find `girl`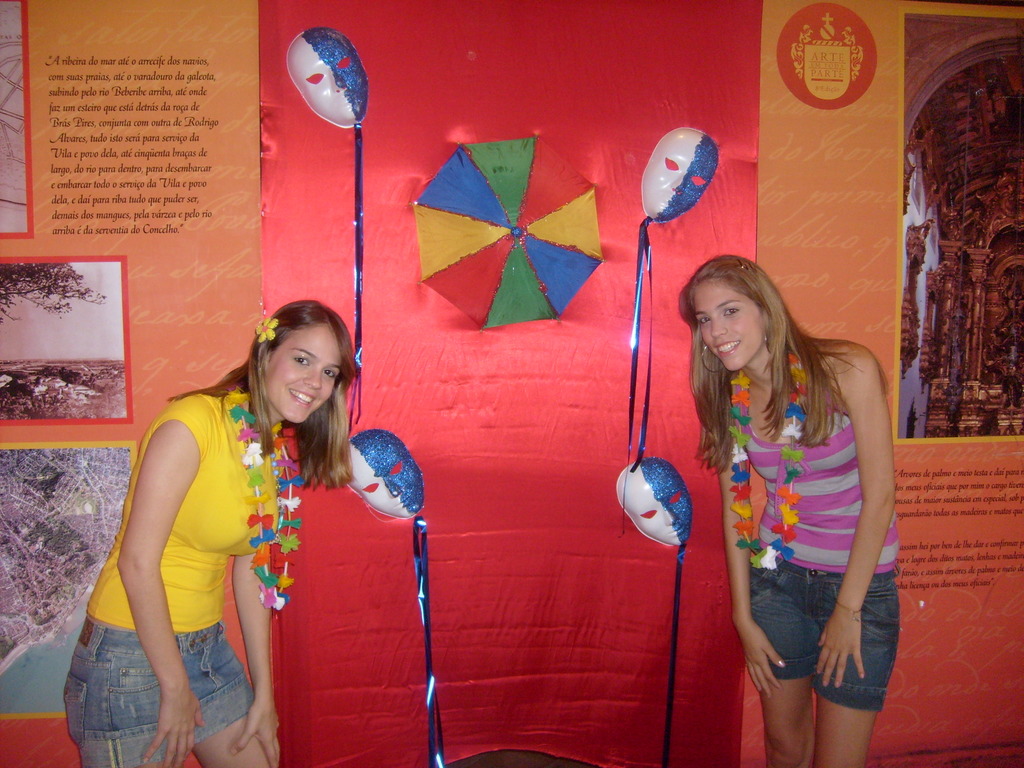
crop(678, 256, 901, 767)
